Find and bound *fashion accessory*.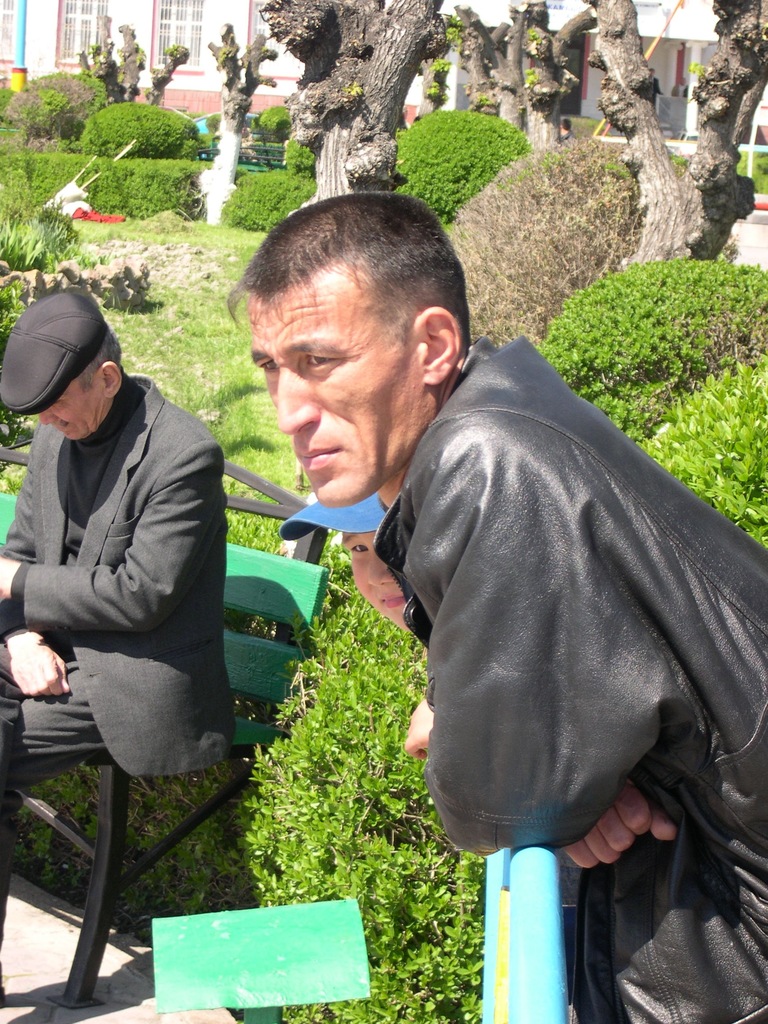
Bound: x1=0, y1=282, x2=108, y2=417.
